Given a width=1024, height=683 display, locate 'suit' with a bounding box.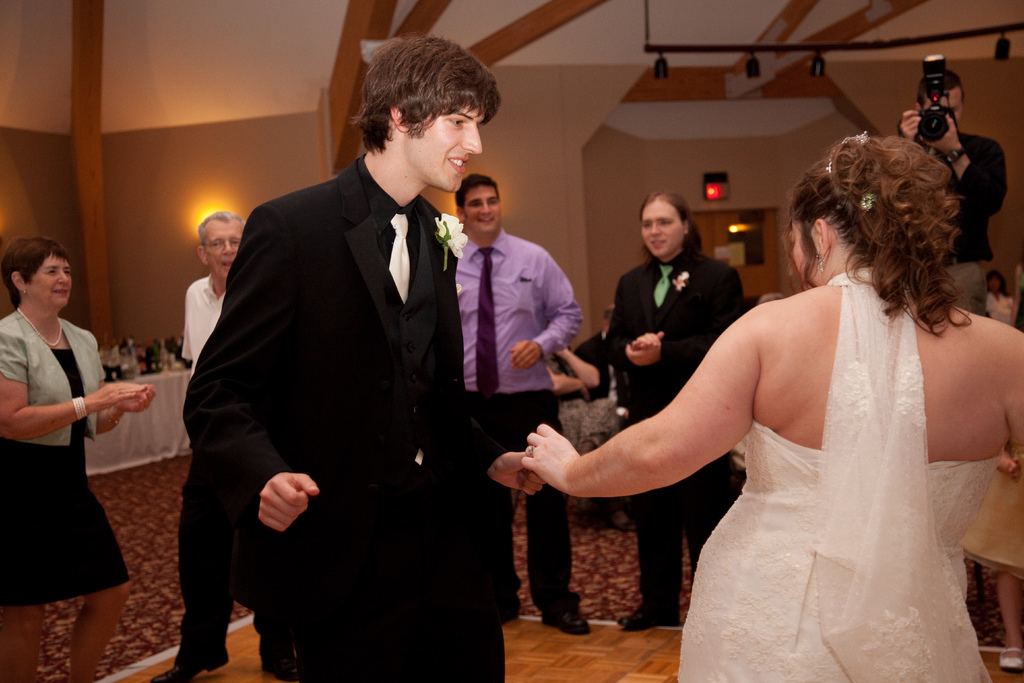
Located: [164,78,518,656].
